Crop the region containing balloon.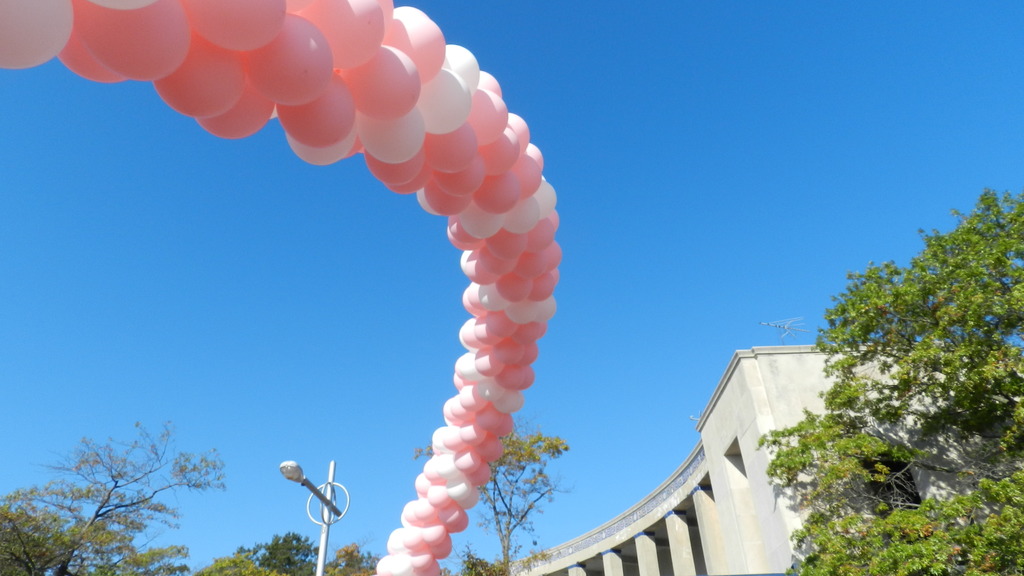
Crop region: bbox=(463, 356, 477, 380).
